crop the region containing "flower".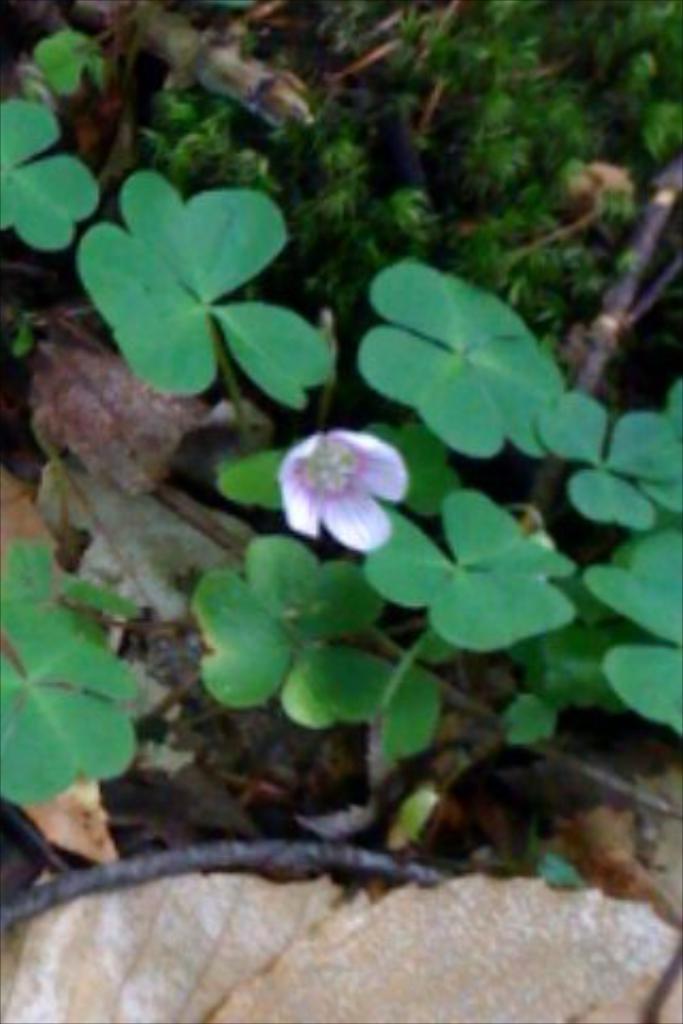
Crop region: 273 422 397 542.
